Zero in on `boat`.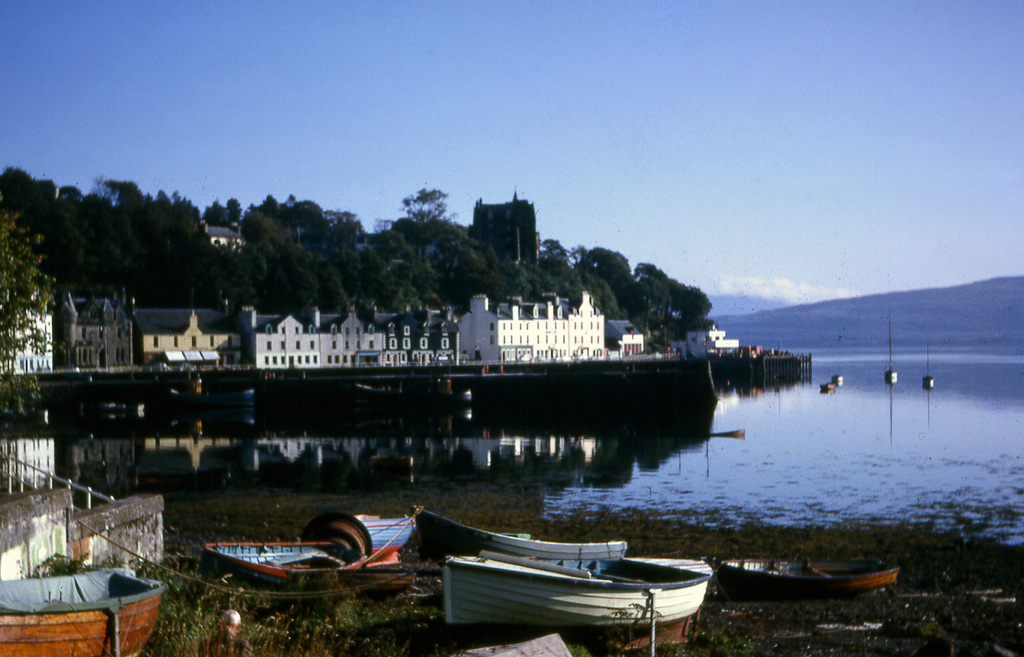
Zeroed in: <bbox>717, 560, 898, 602</bbox>.
